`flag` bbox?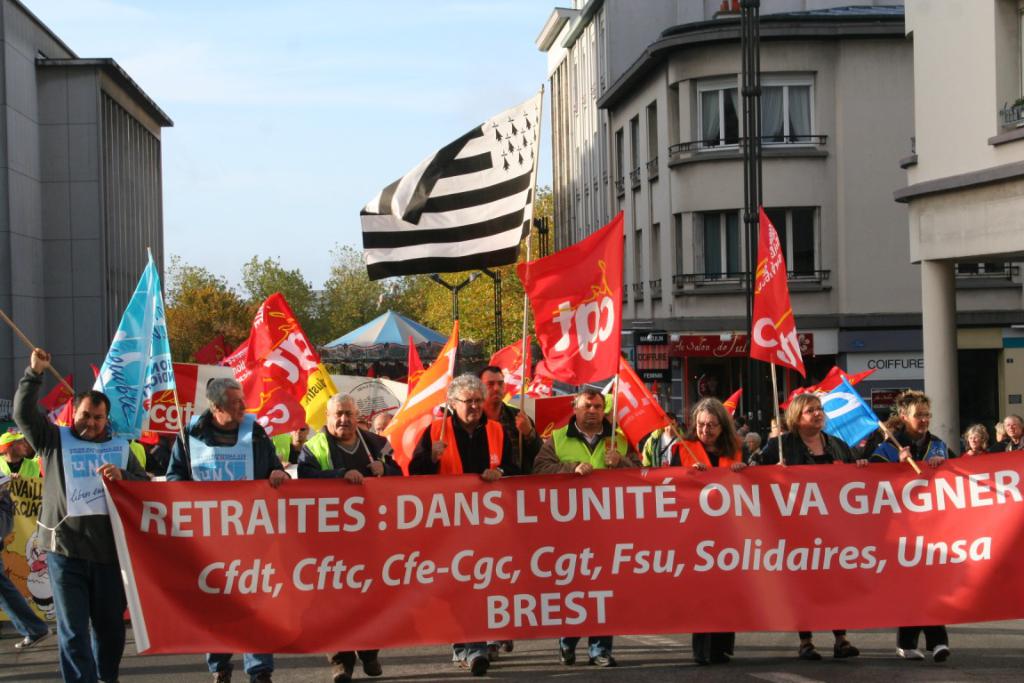
Rect(196, 333, 231, 374)
